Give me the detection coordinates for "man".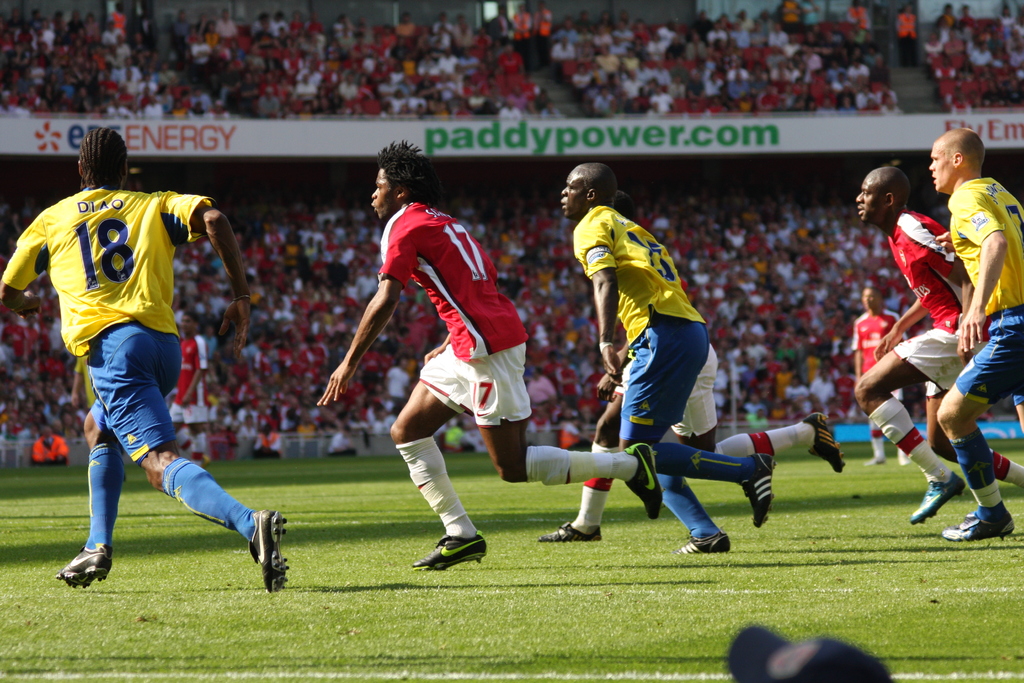
crop(538, 194, 843, 541).
